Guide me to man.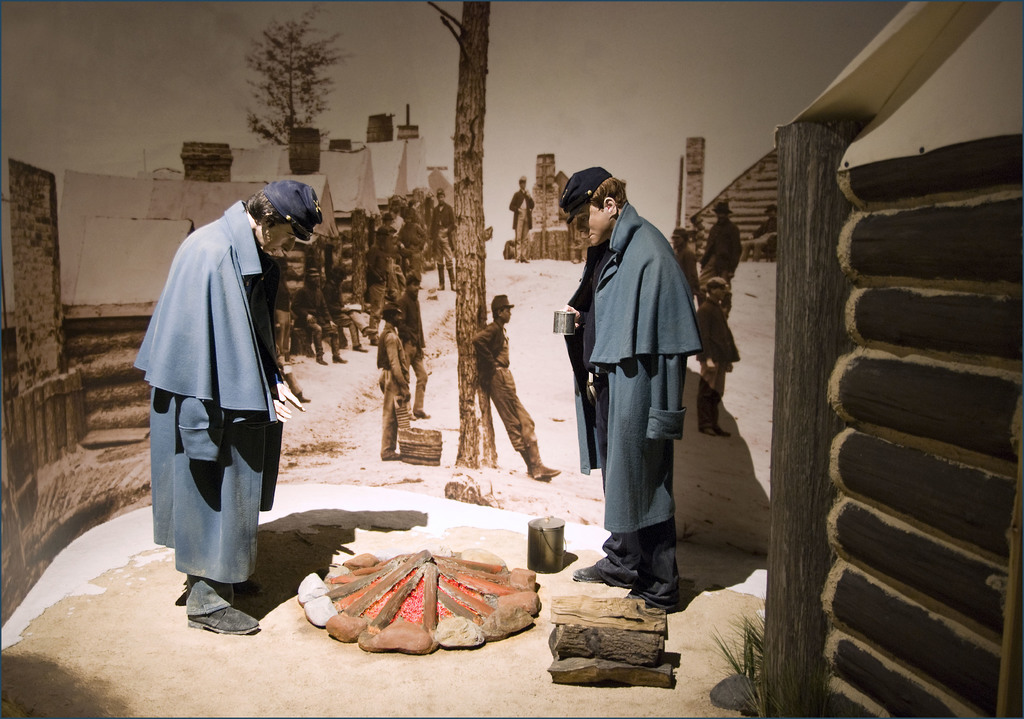
Guidance: detection(147, 138, 314, 643).
